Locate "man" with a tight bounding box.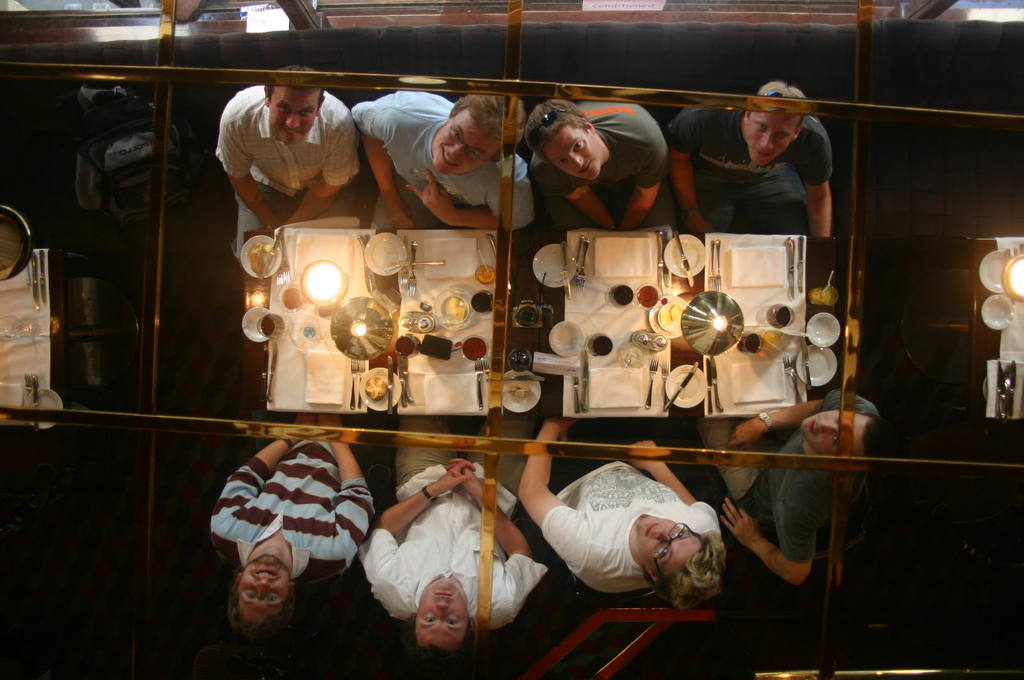
bbox=(521, 91, 680, 240).
